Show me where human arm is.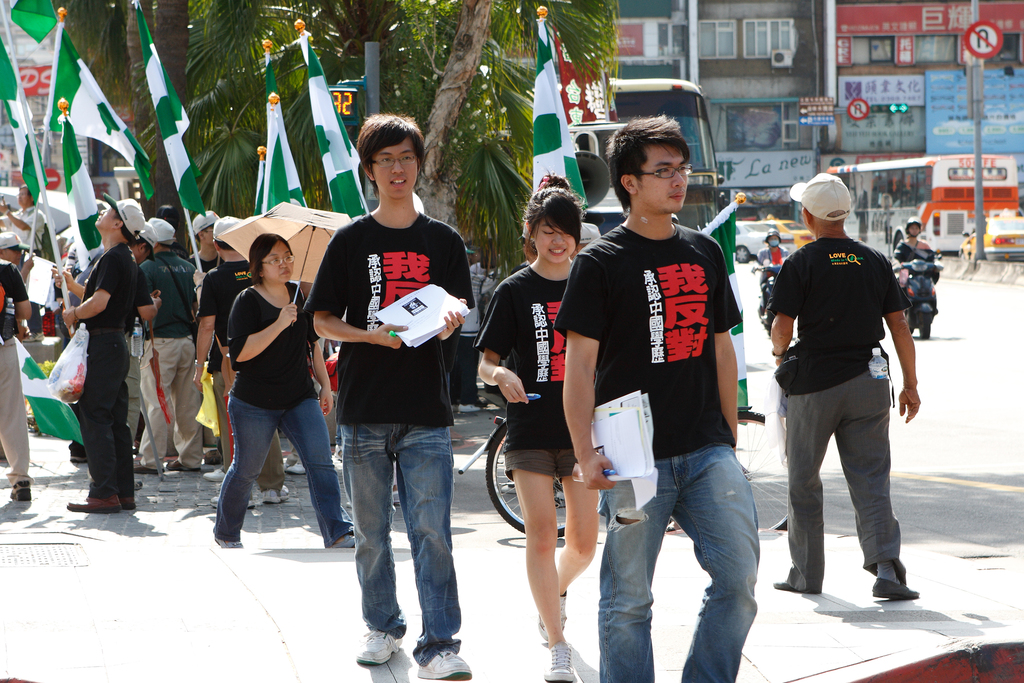
human arm is at select_region(225, 288, 303, 372).
